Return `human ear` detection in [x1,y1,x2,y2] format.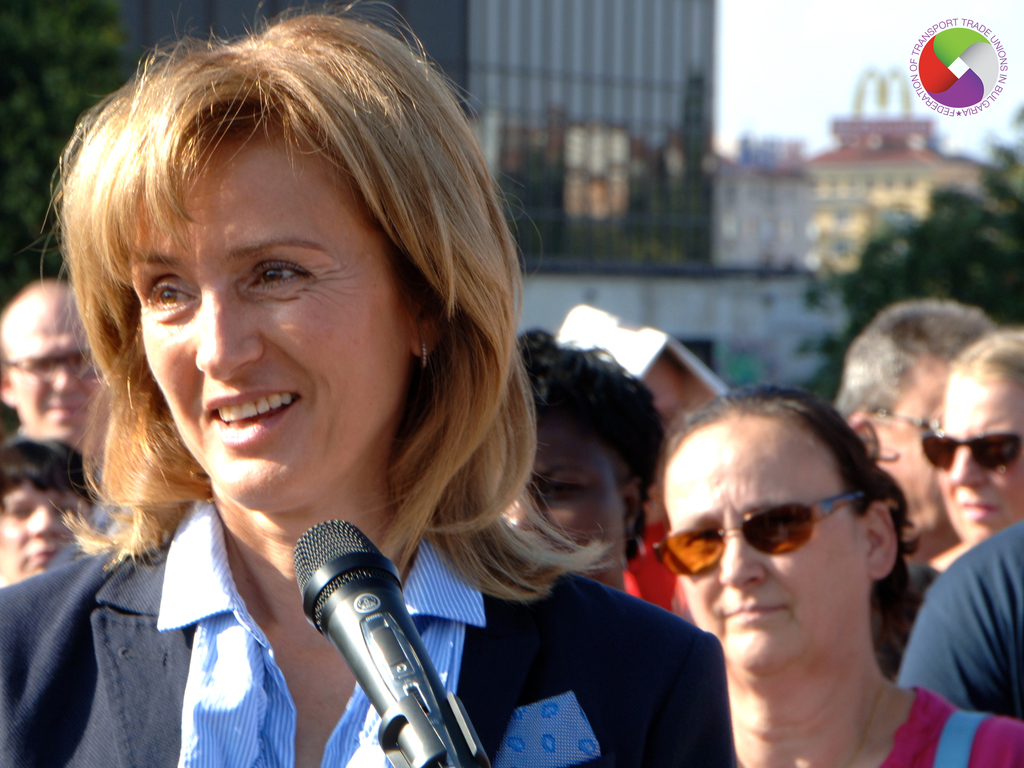
[849,413,886,457].
